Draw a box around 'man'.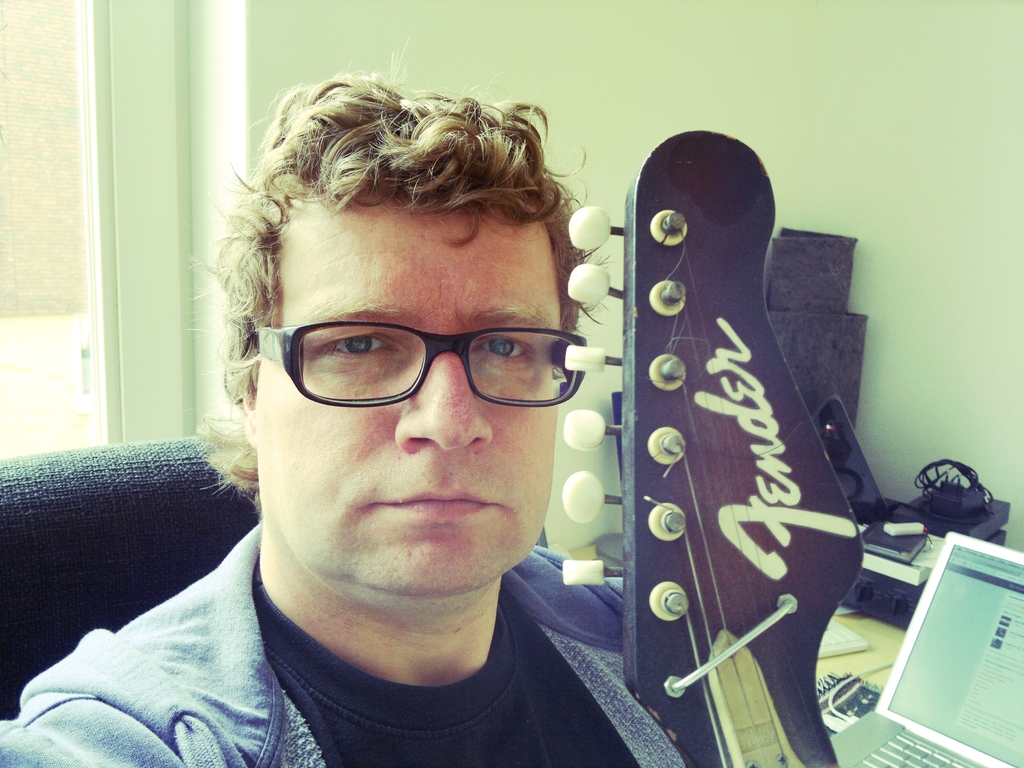
<box>59,28,778,741</box>.
